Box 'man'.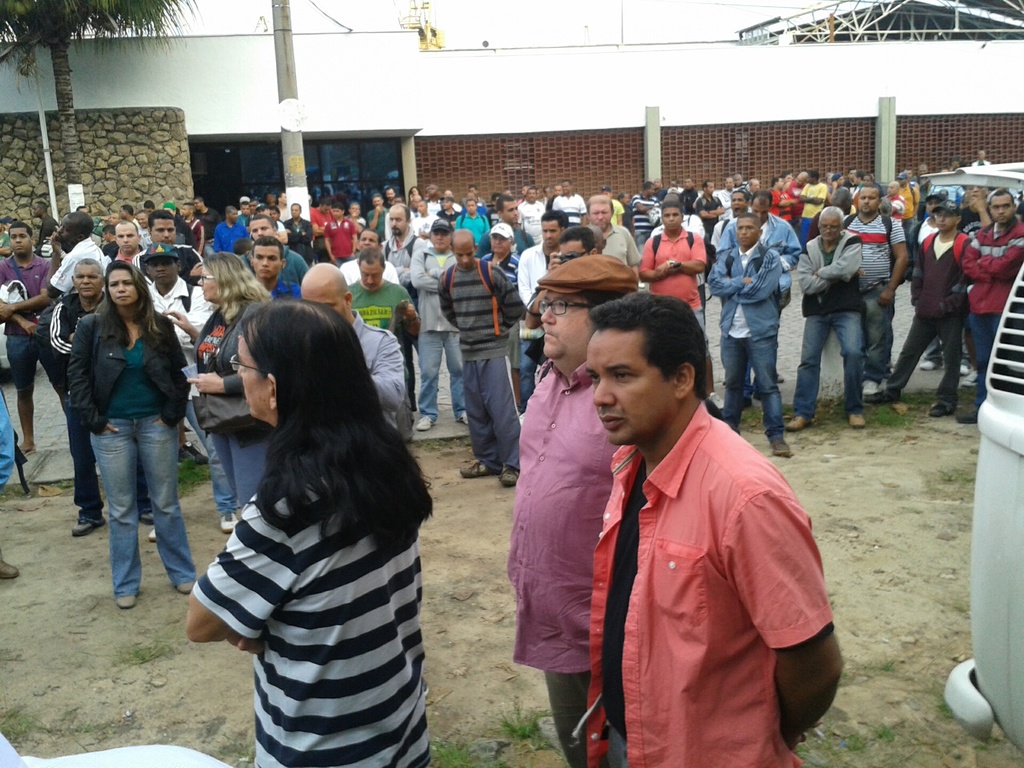
<region>709, 189, 750, 390</region>.
